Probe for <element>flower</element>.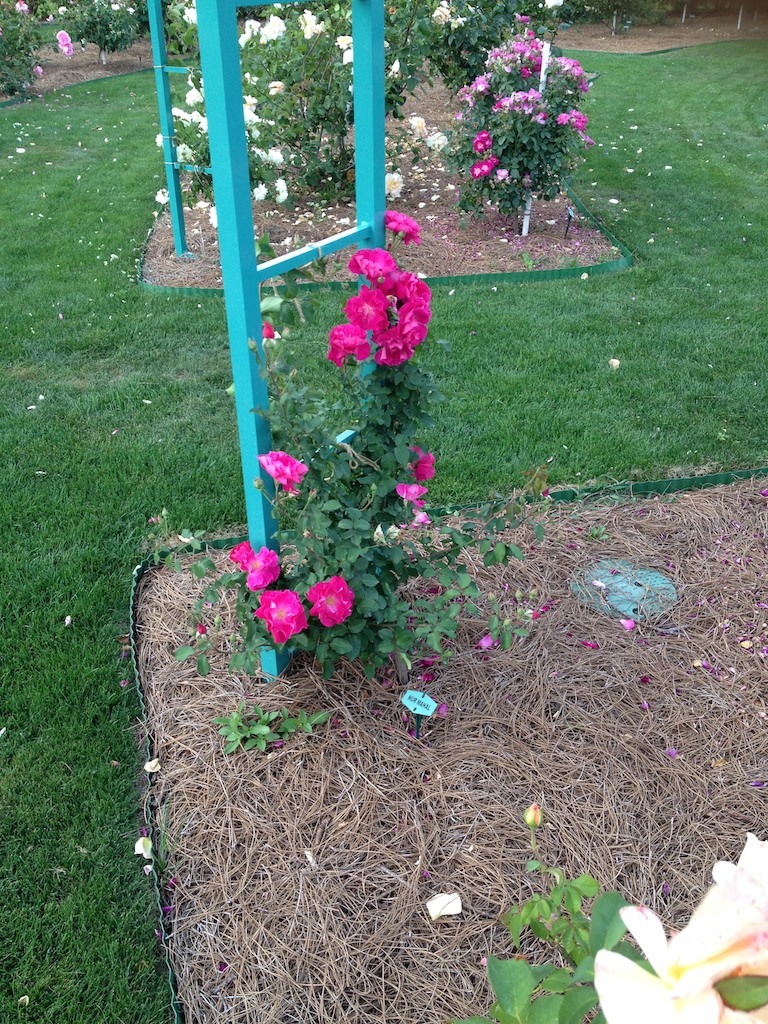
Probe result: {"x1": 253, "y1": 586, "x2": 306, "y2": 645}.
